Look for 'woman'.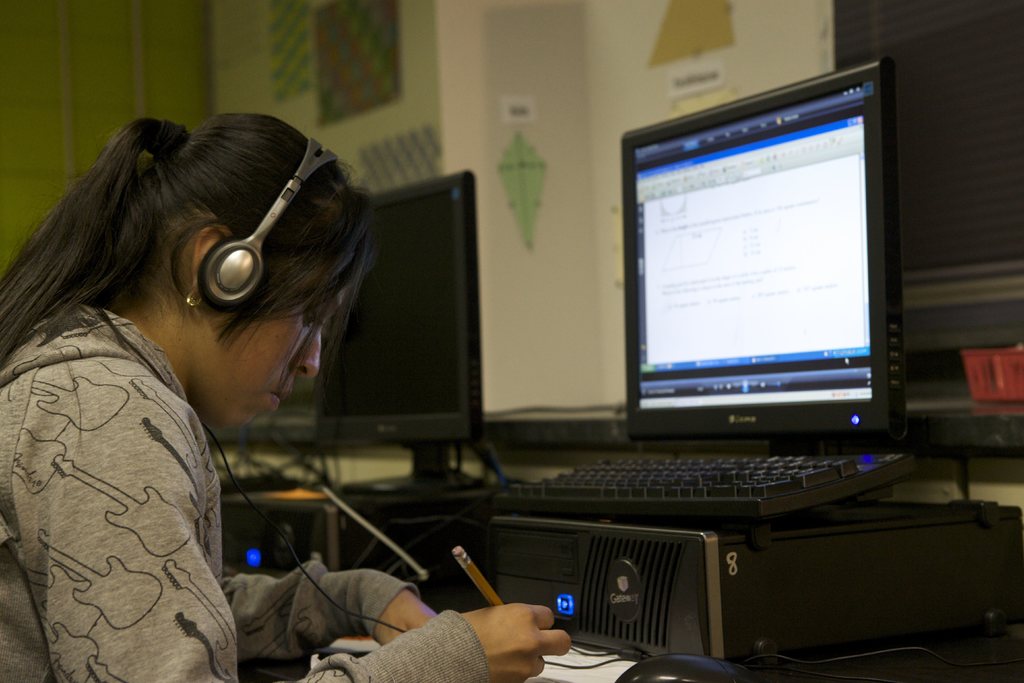
Found: <box>0,113,572,682</box>.
